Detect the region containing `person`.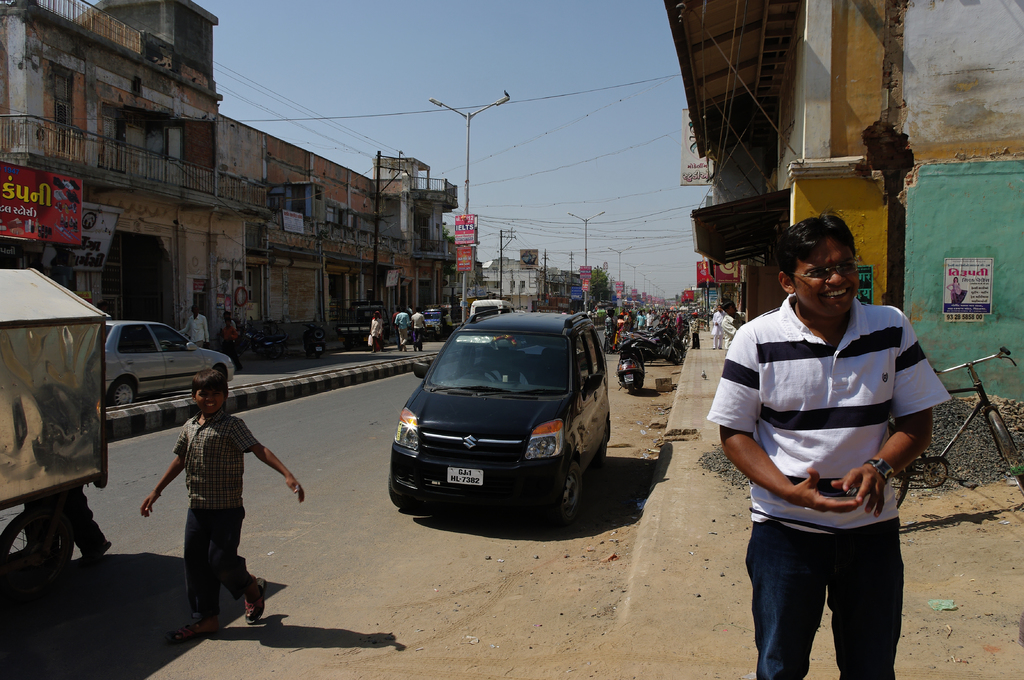
<box>223,319,242,372</box>.
